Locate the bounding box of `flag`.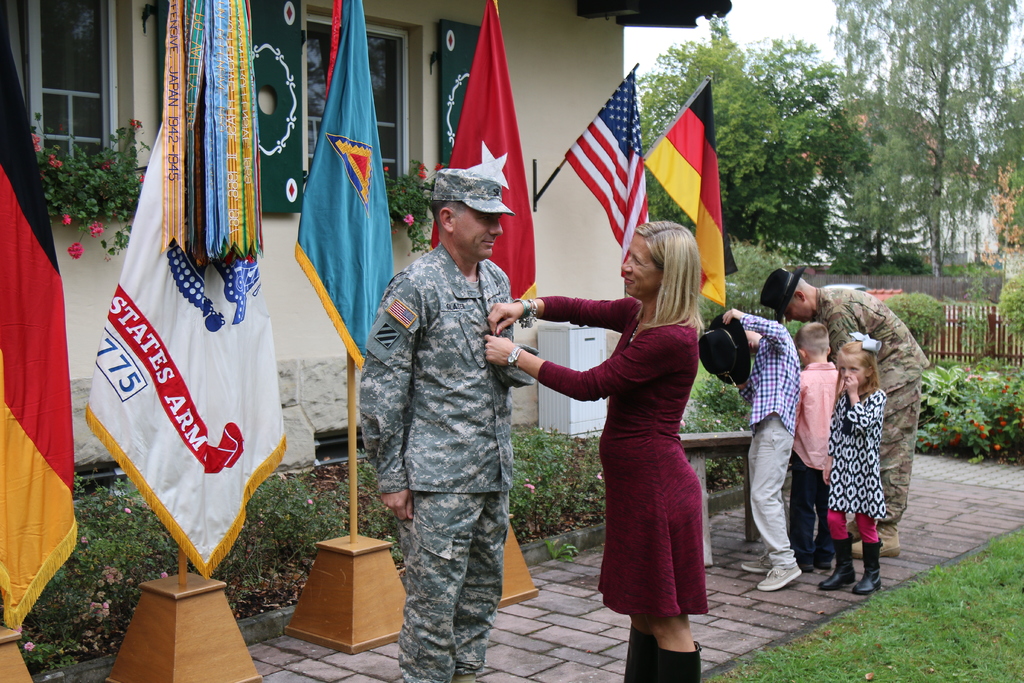
Bounding box: <bbox>633, 75, 748, 315</bbox>.
